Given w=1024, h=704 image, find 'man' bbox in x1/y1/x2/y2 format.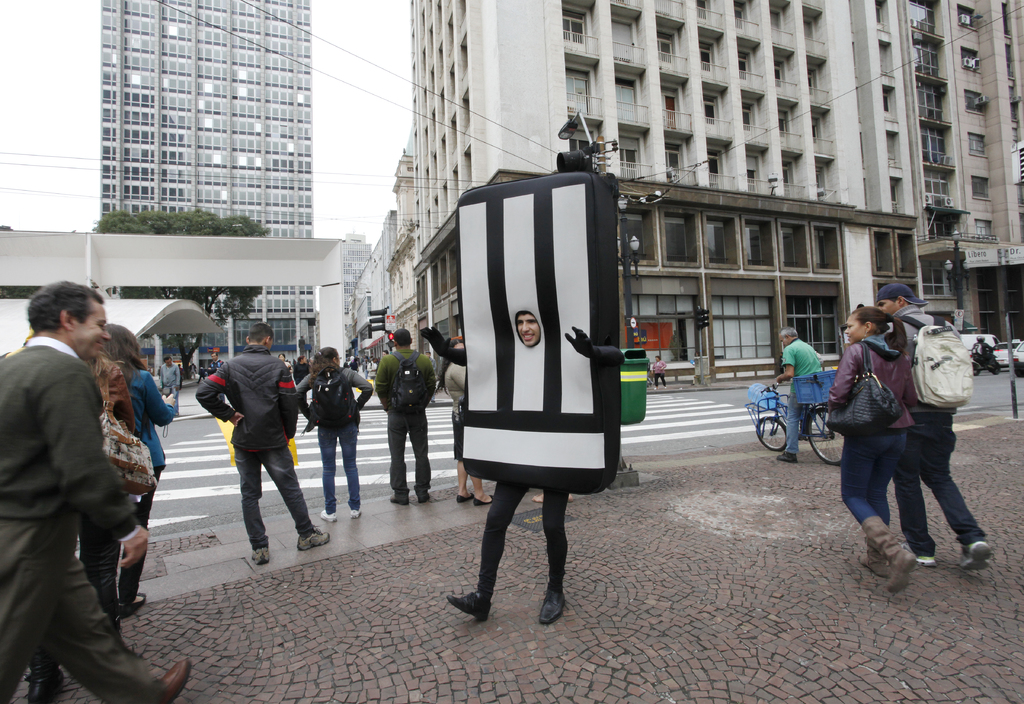
211/348/224/371.
